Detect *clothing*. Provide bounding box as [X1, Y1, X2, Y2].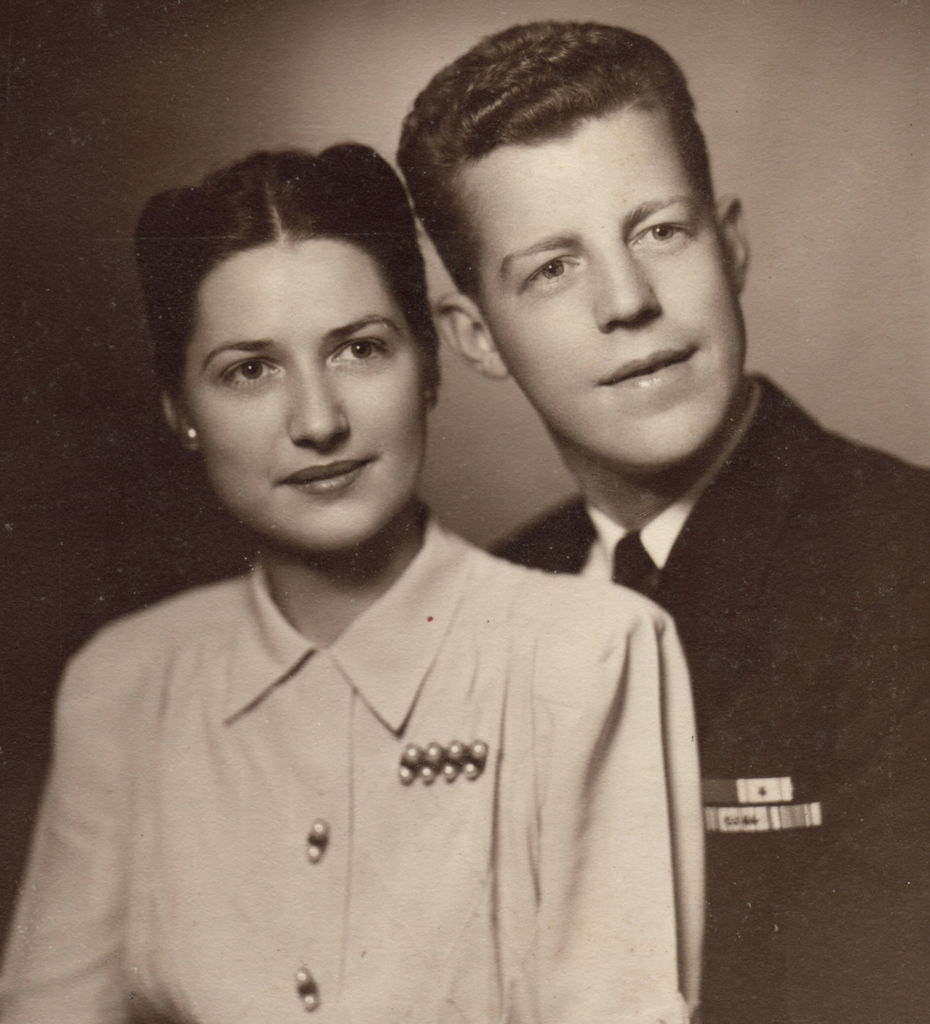
[3, 488, 760, 1004].
